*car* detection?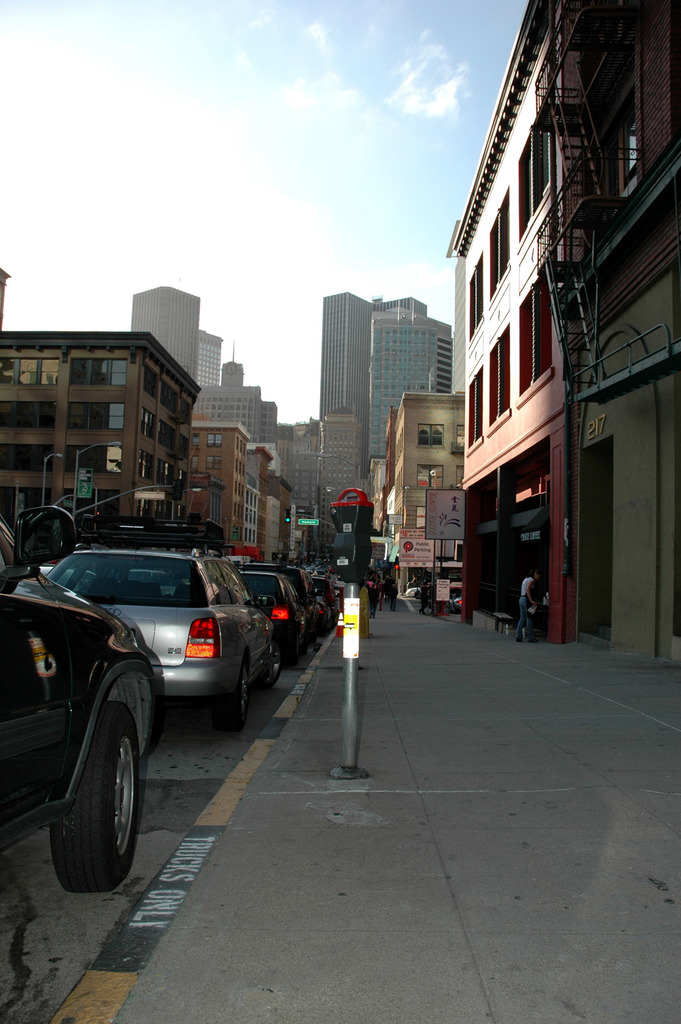
x1=38, y1=545, x2=285, y2=715
